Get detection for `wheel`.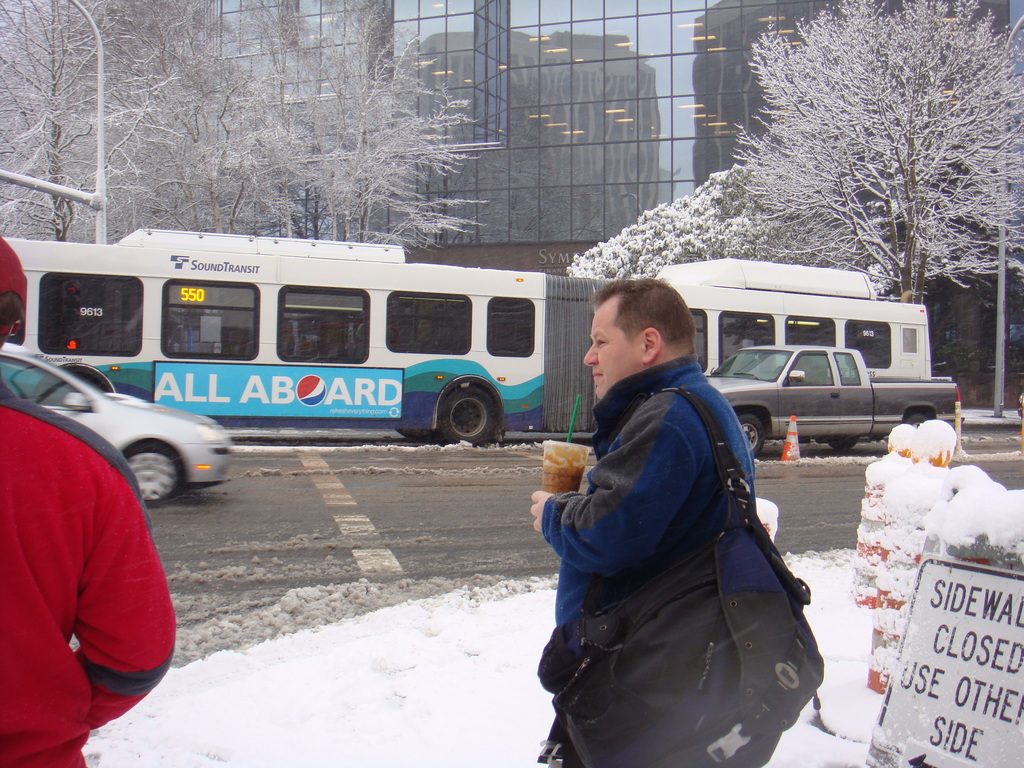
Detection: <region>439, 387, 496, 448</region>.
